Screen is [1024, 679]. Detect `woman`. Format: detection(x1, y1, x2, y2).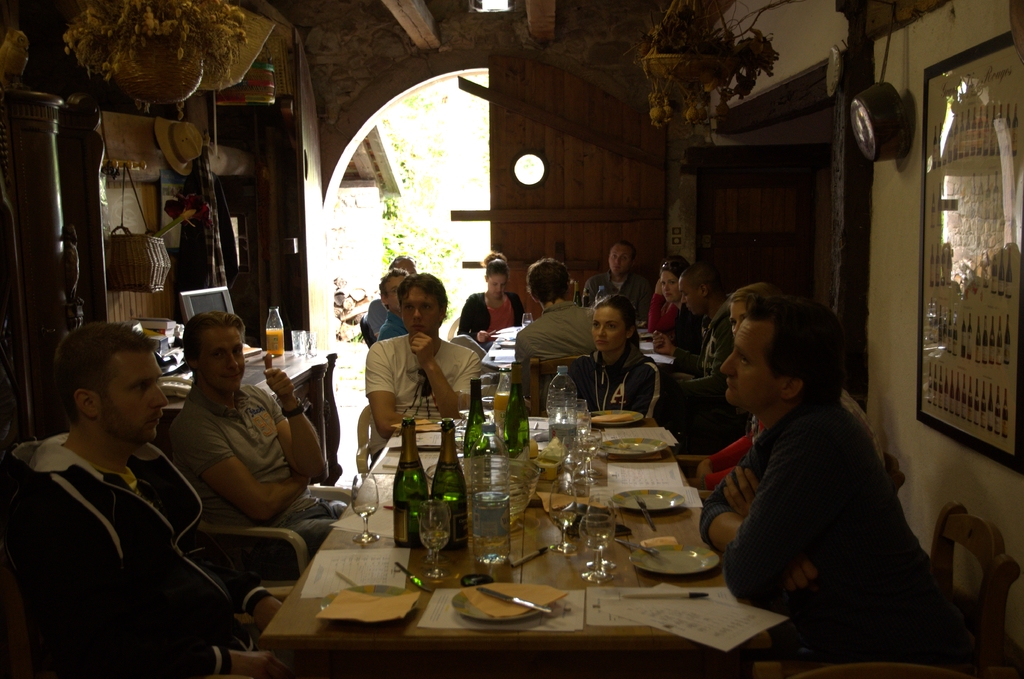
detection(730, 280, 888, 477).
